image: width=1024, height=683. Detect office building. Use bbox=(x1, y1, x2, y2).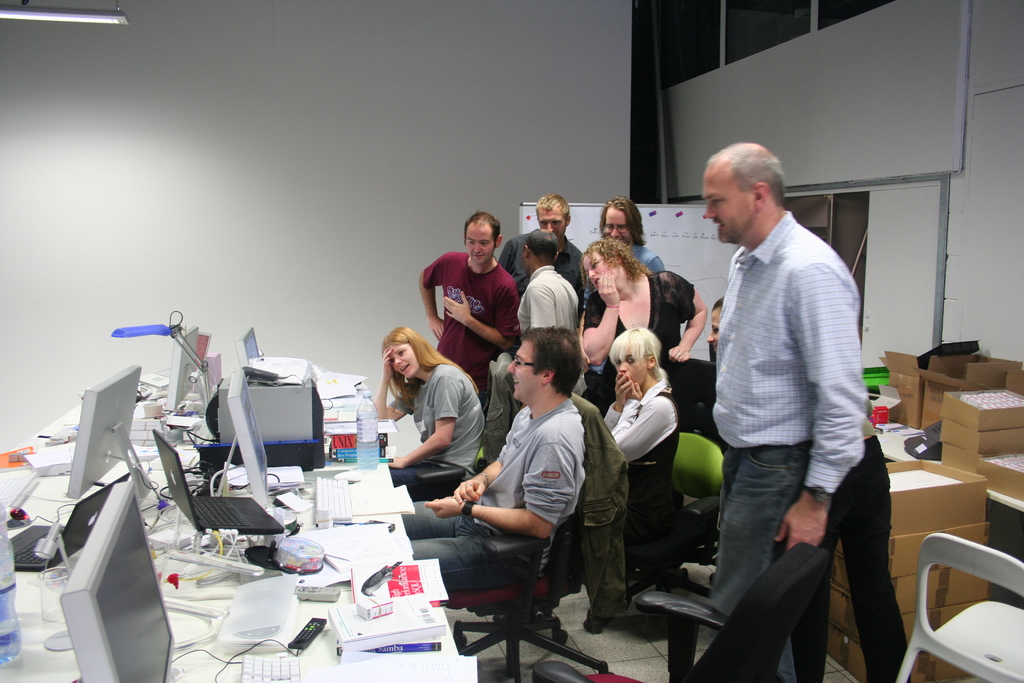
bbox=(0, 0, 1023, 682).
